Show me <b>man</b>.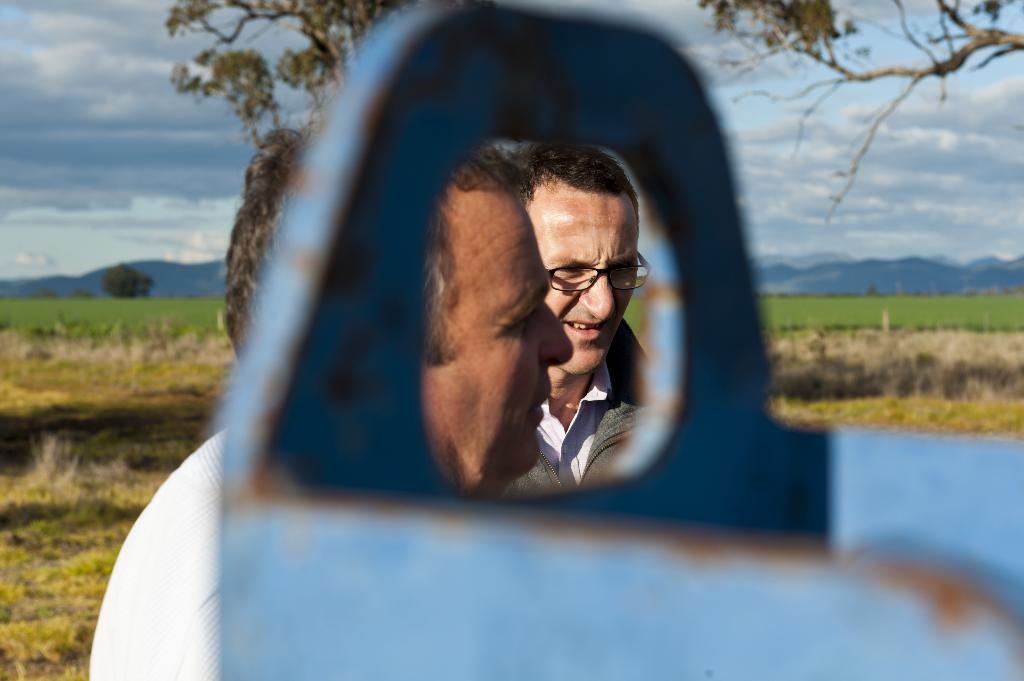
<b>man</b> is here: [76, 111, 568, 680].
